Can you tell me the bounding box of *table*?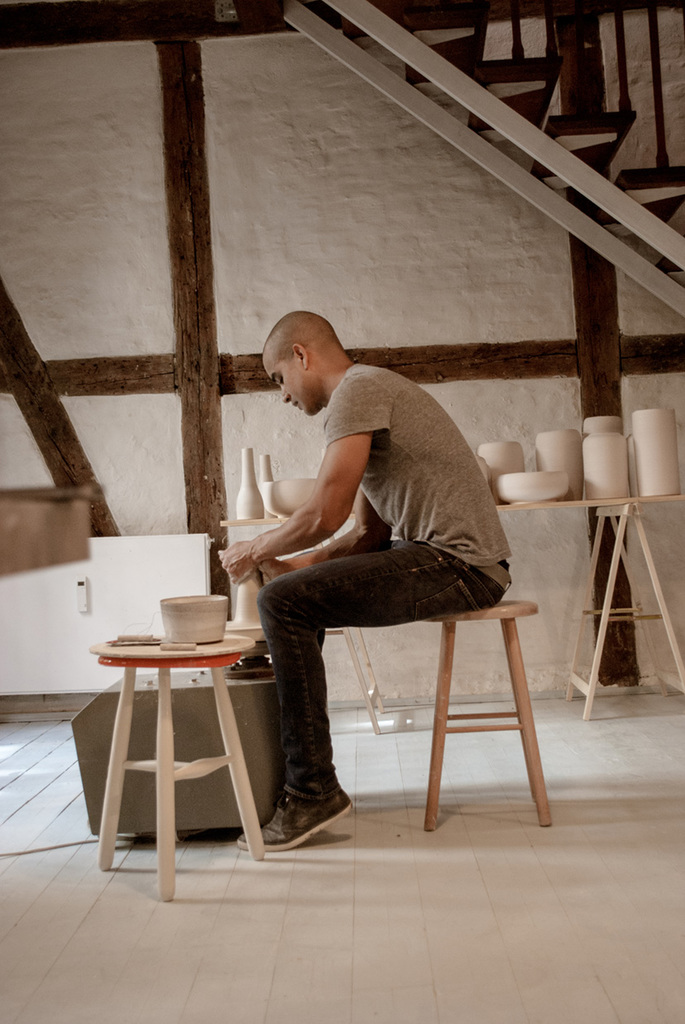
locate(69, 613, 279, 862).
